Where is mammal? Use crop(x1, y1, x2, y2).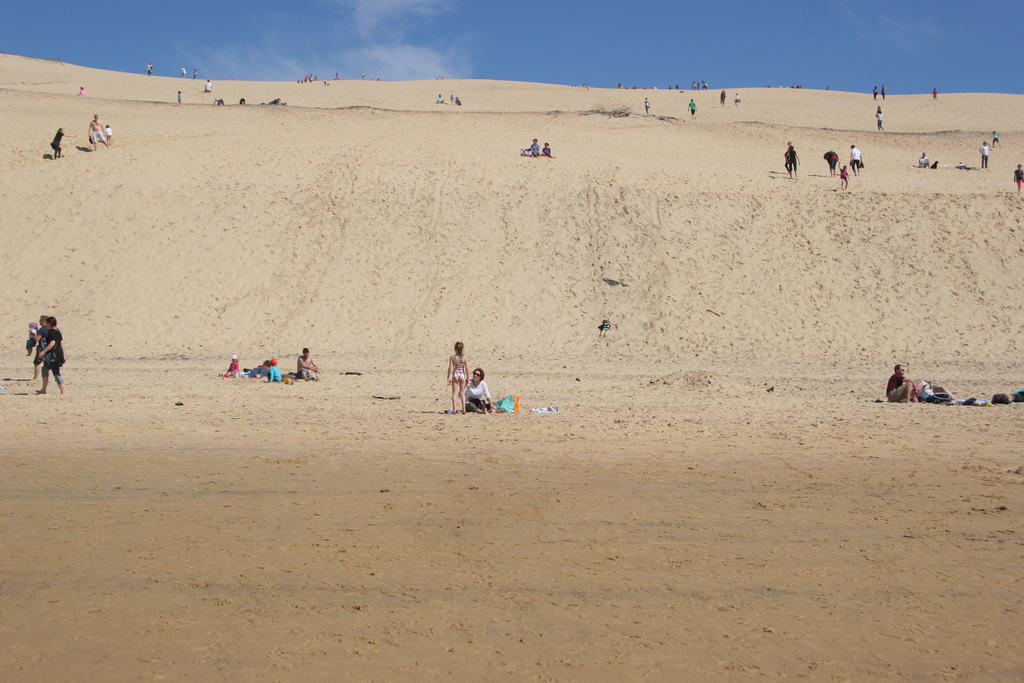
crop(450, 94, 452, 103).
